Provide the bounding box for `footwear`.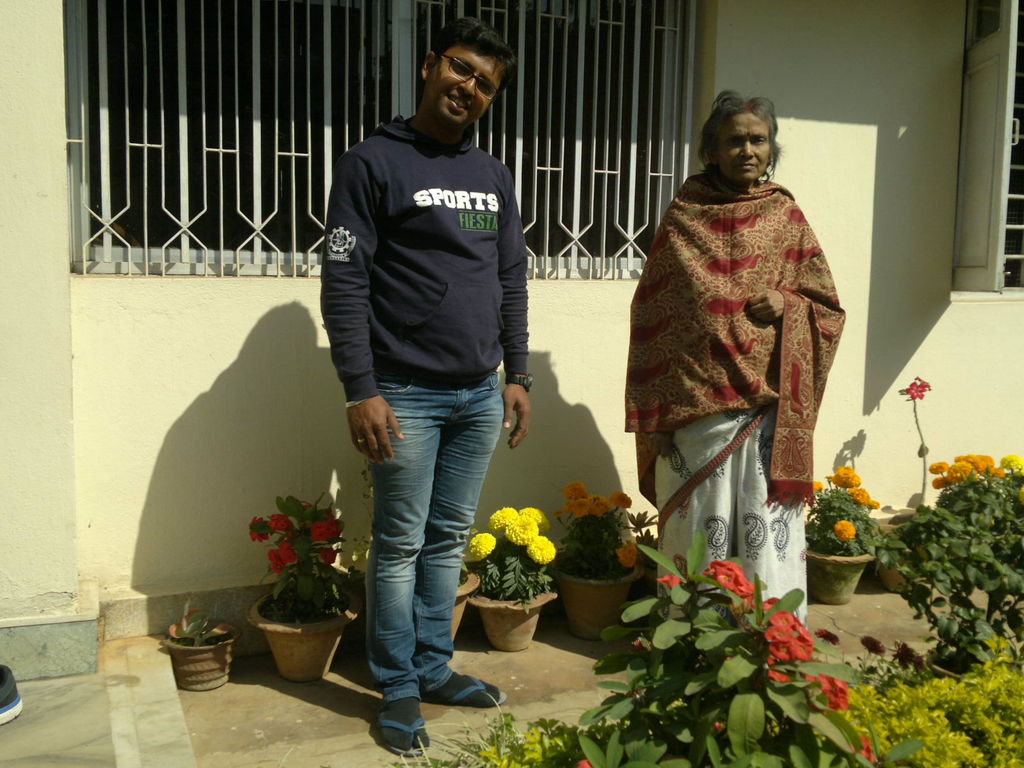
l=0, t=666, r=22, b=728.
